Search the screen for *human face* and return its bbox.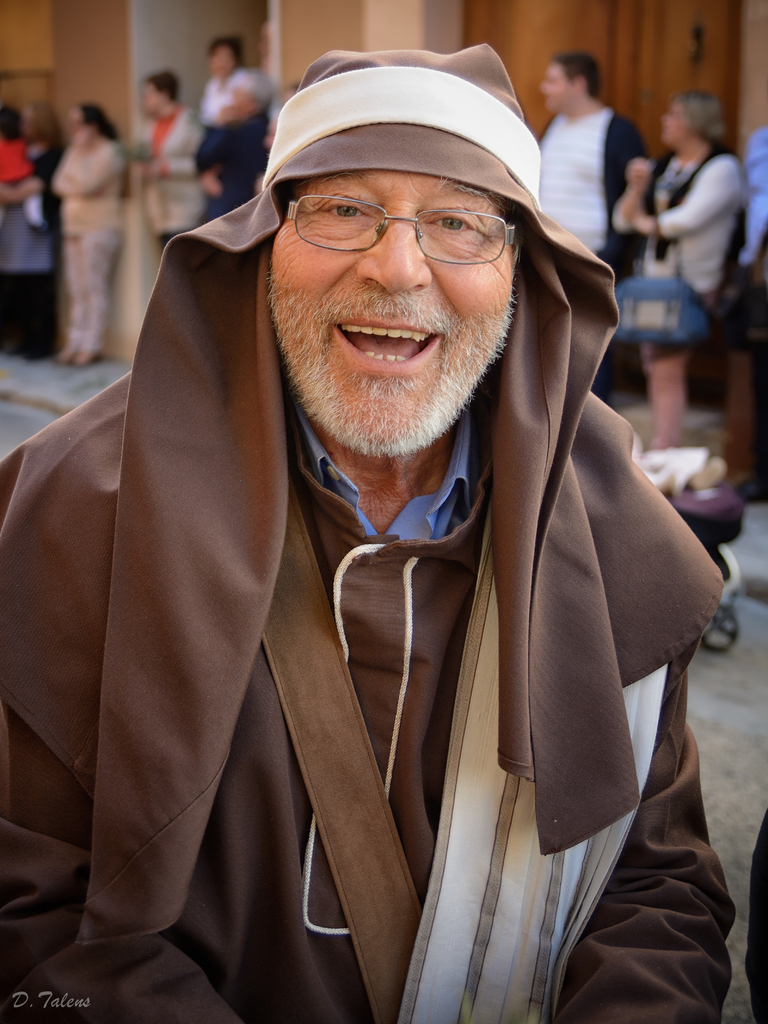
Found: {"x1": 271, "y1": 173, "x2": 513, "y2": 450}.
